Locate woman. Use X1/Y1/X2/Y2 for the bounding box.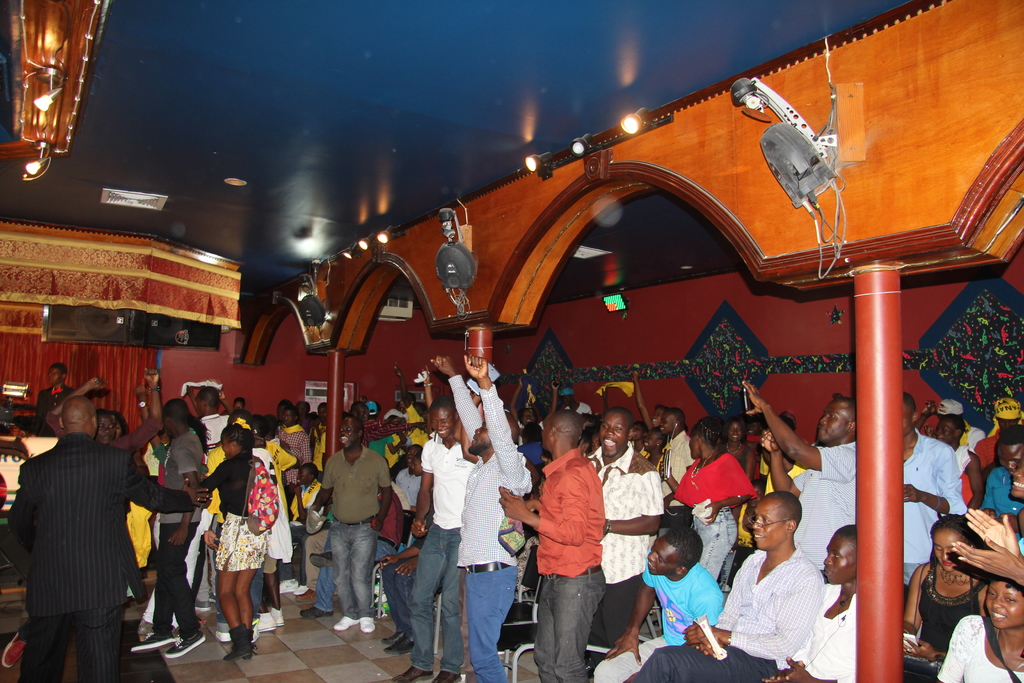
671/418/756/587.
